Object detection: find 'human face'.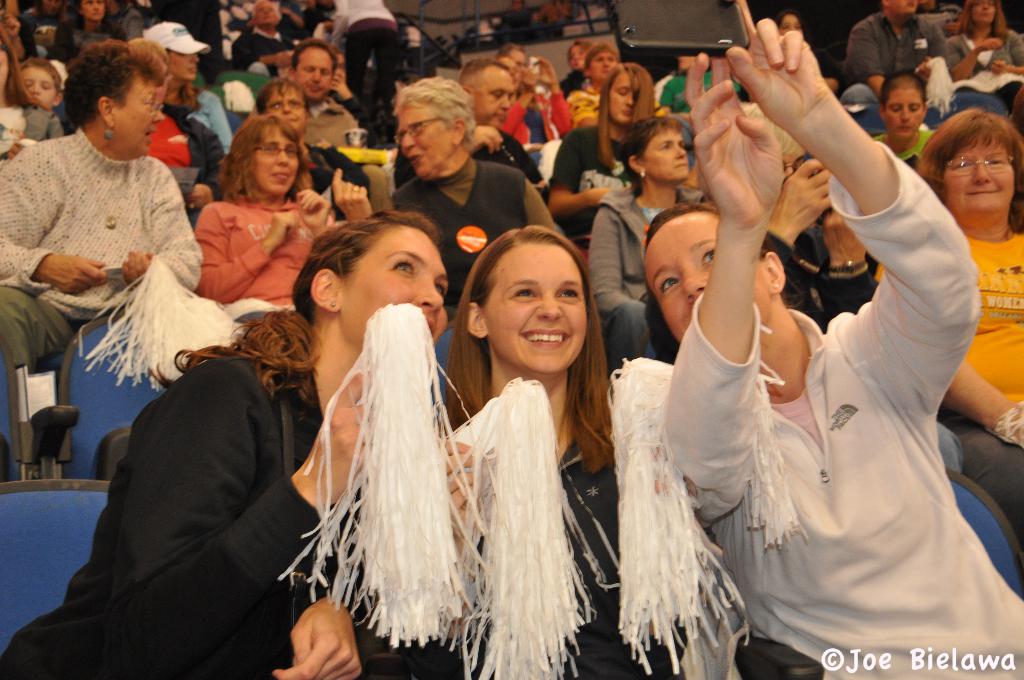
crop(115, 77, 163, 158).
